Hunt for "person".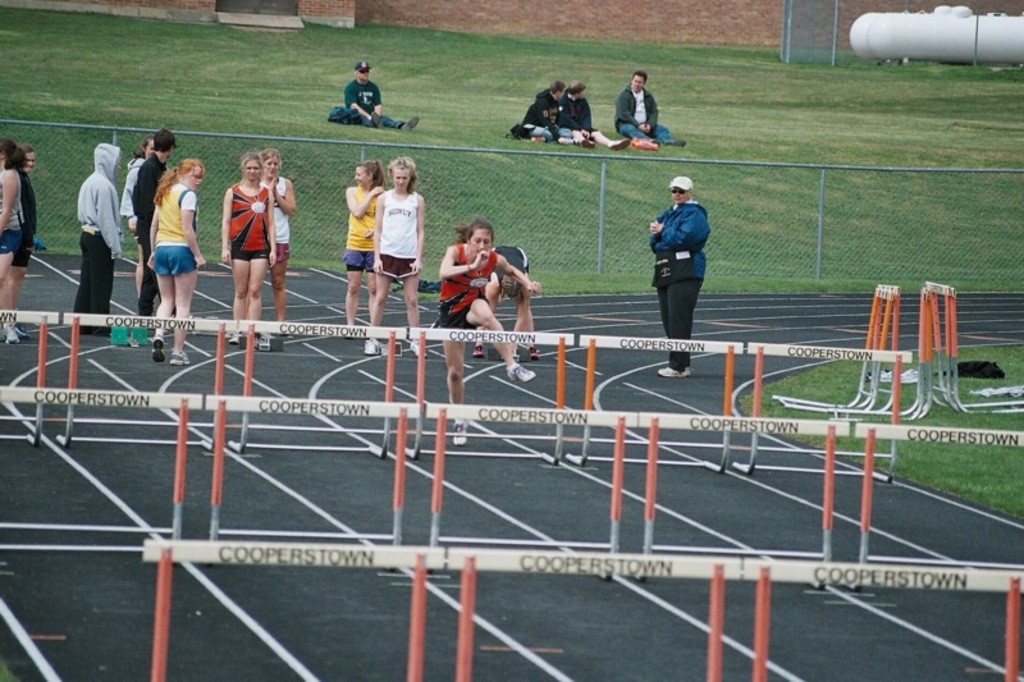
Hunted down at {"left": 434, "top": 221, "right": 543, "bottom": 454}.
